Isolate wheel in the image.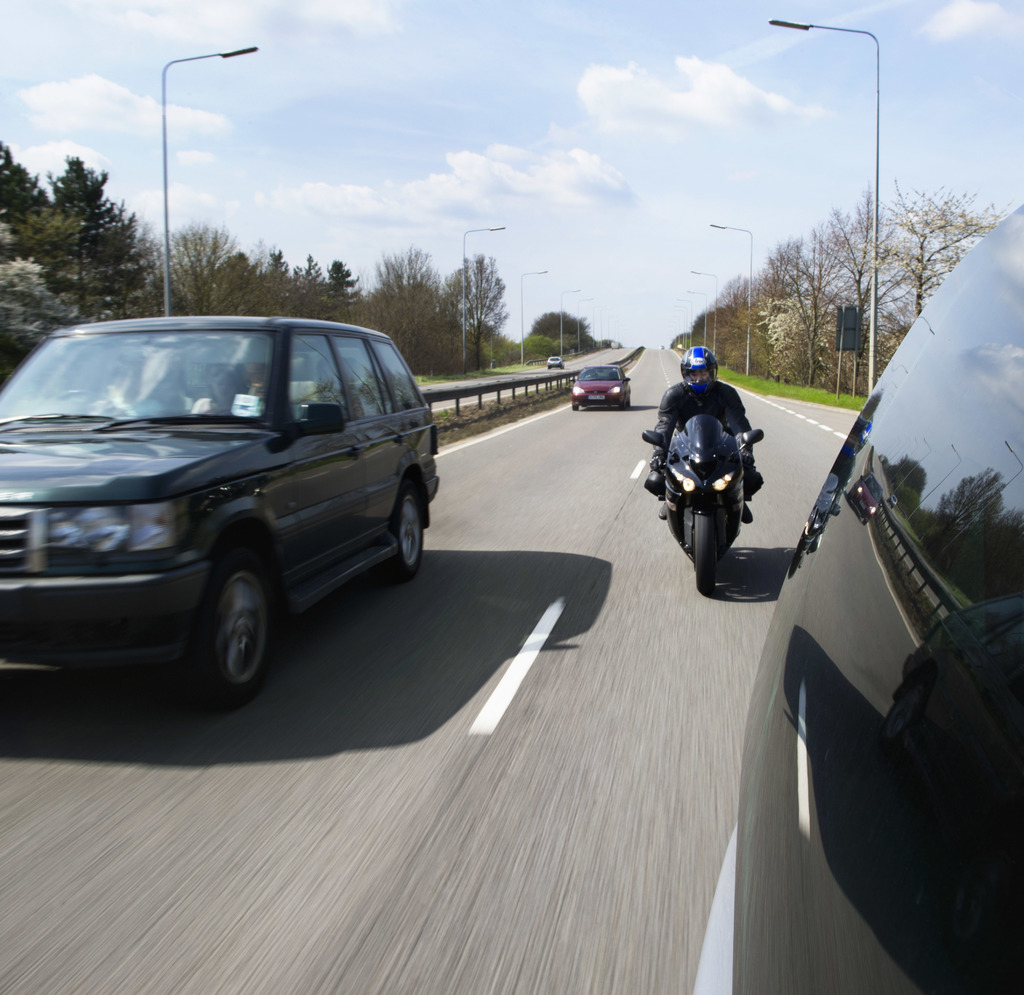
Isolated region: 384,483,431,575.
